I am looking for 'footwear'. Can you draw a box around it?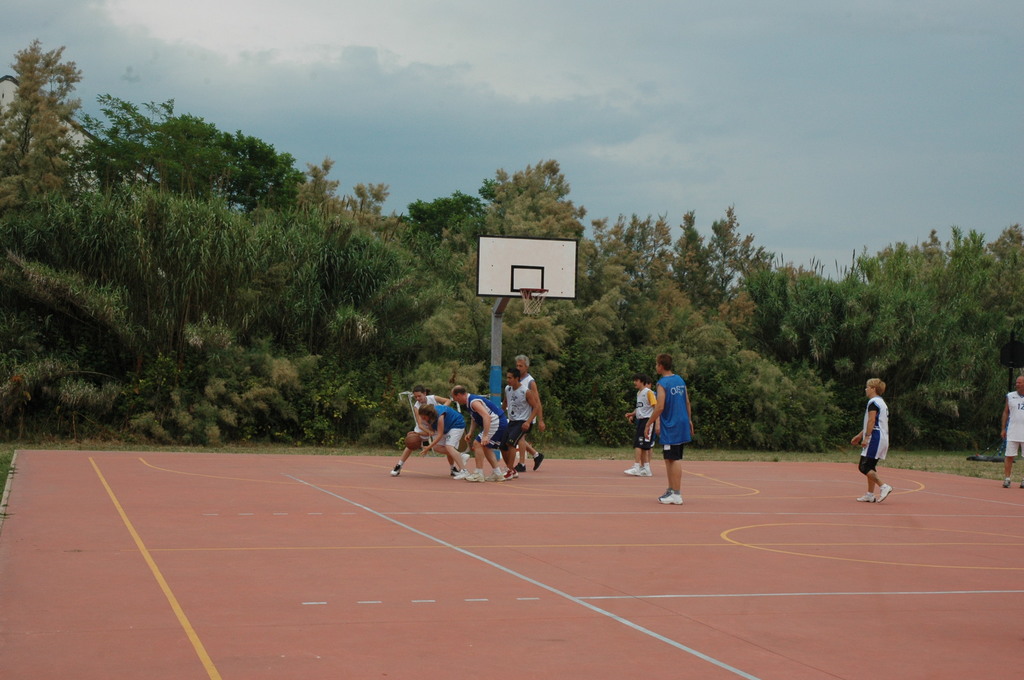
Sure, the bounding box is [1017, 479, 1023, 489].
